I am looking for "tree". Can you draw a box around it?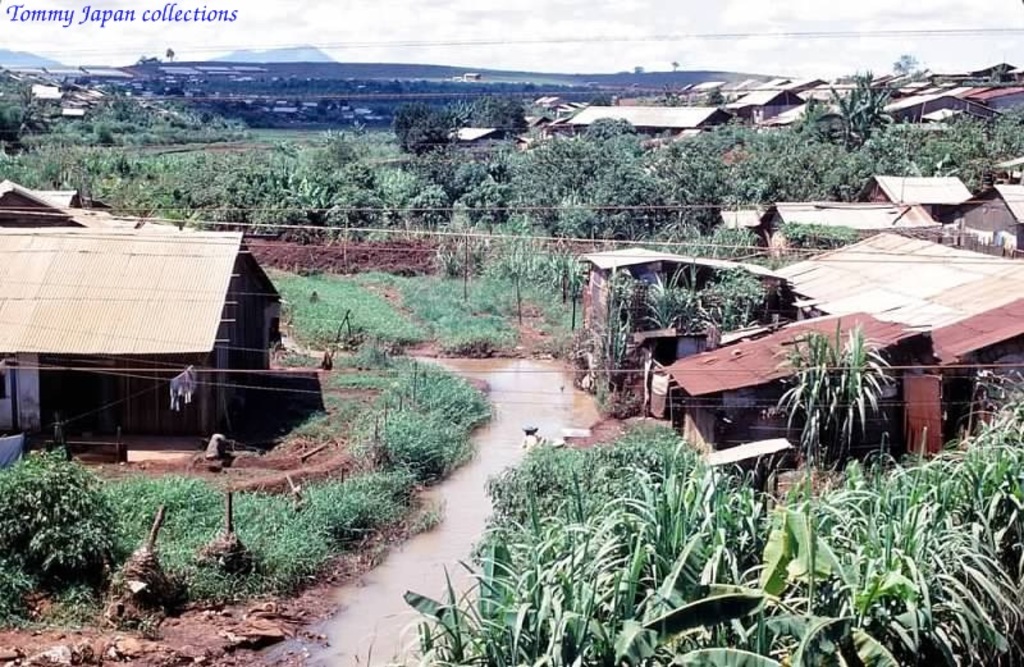
Sure, the bounding box is {"x1": 808, "y1": 411, "x2": 1023, "y2": 556}.
